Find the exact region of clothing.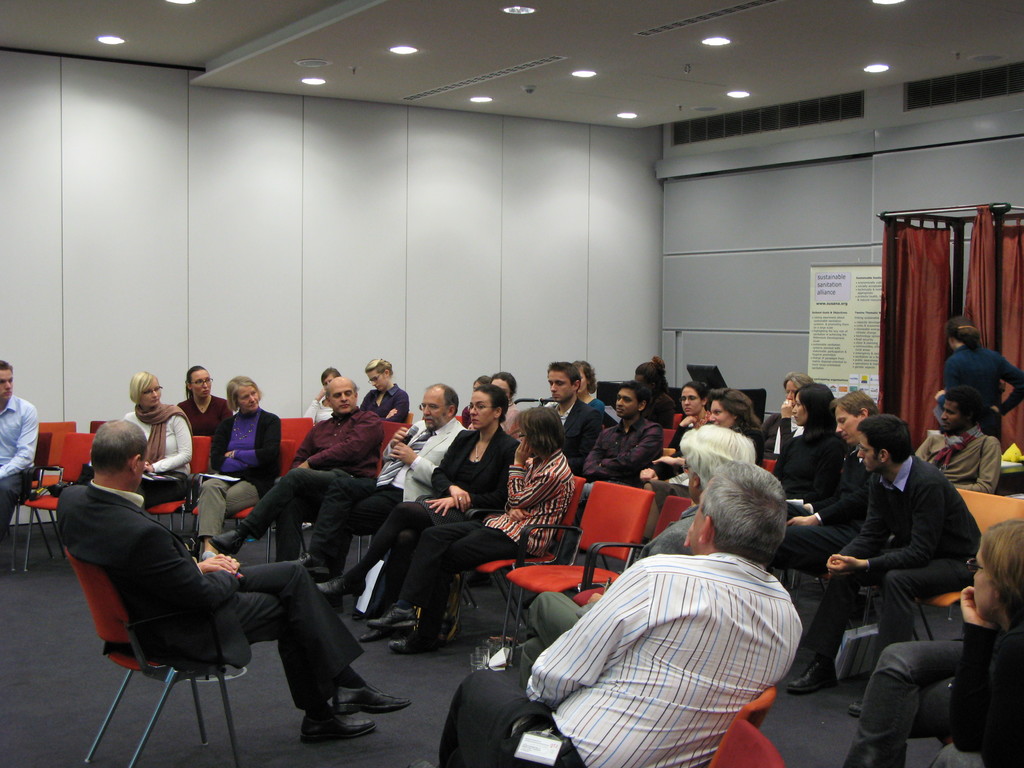
Exact region: [x1=769, y1=417, x2=807, y2=452].
